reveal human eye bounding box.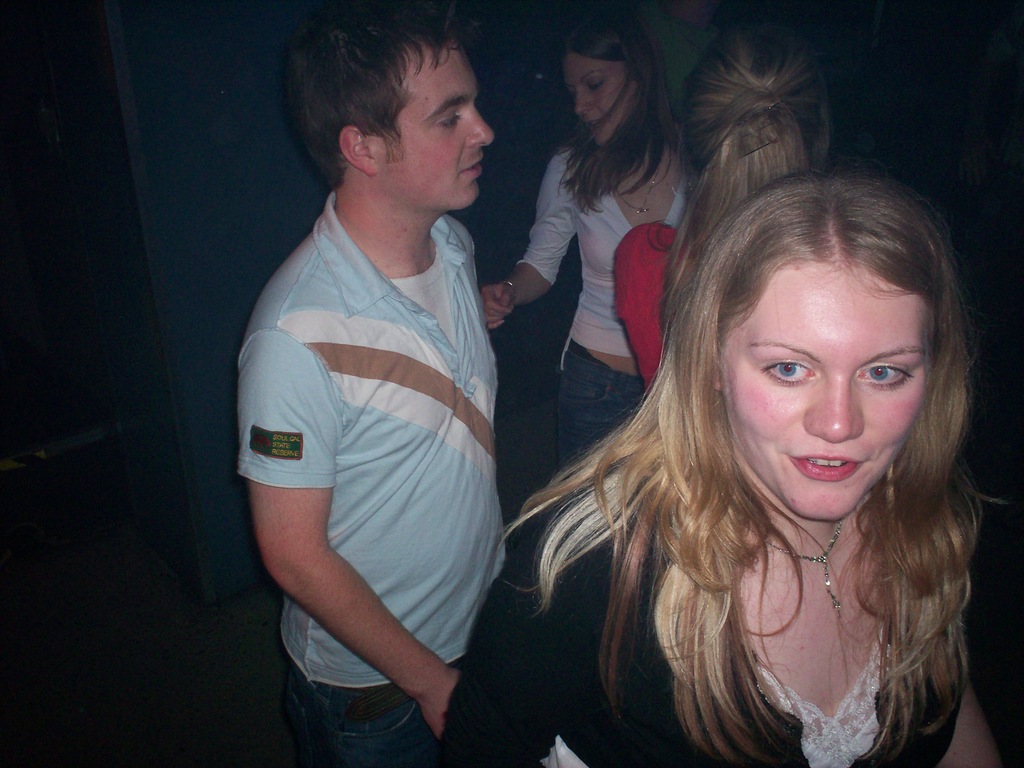
Revealed: <box>441,117,464,129</box>.
